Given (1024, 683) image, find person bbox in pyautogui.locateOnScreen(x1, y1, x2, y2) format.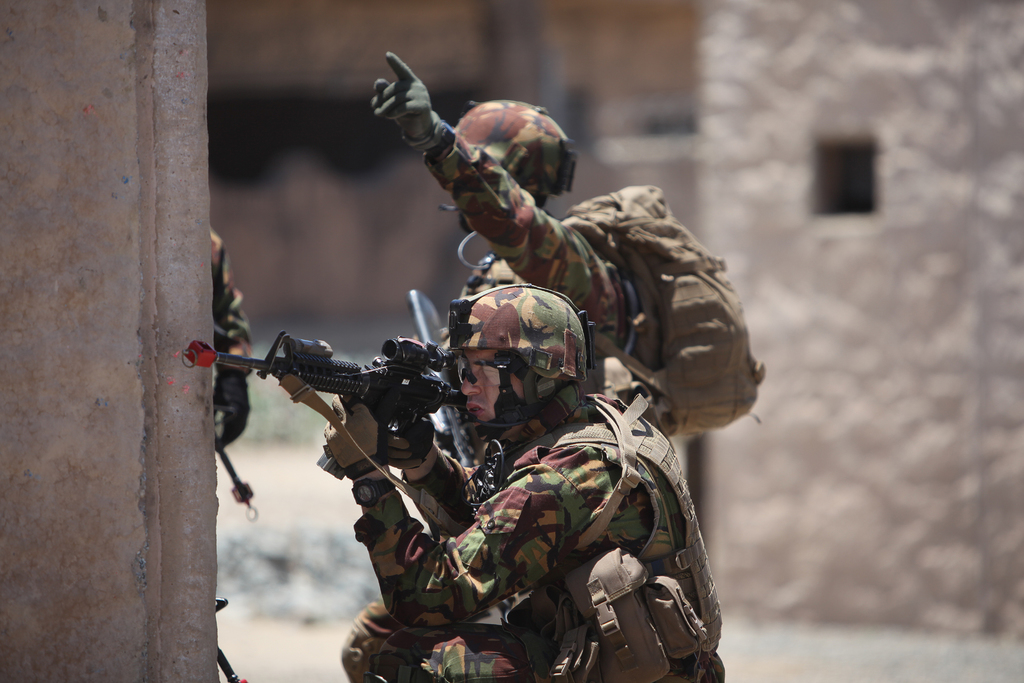
pyautogui.locateOnScreen(348, 45, 650, 680).
